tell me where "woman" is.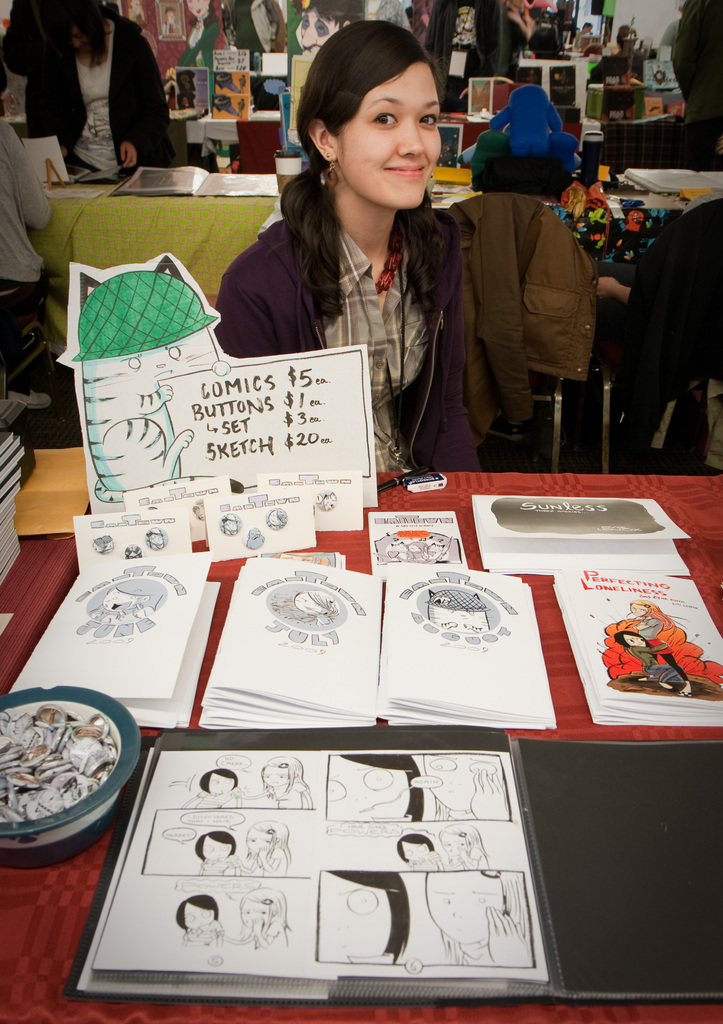
"woman" is at x1=209, y1=24, x2=512, y2=481.
